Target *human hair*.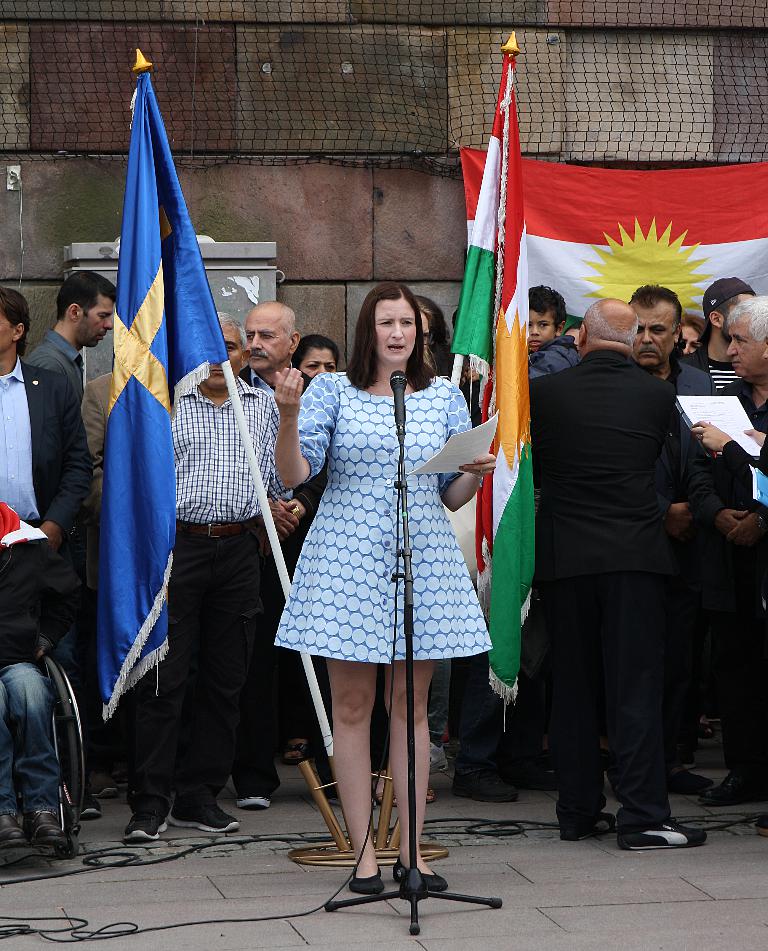
Target region: 706/272/754/323.
